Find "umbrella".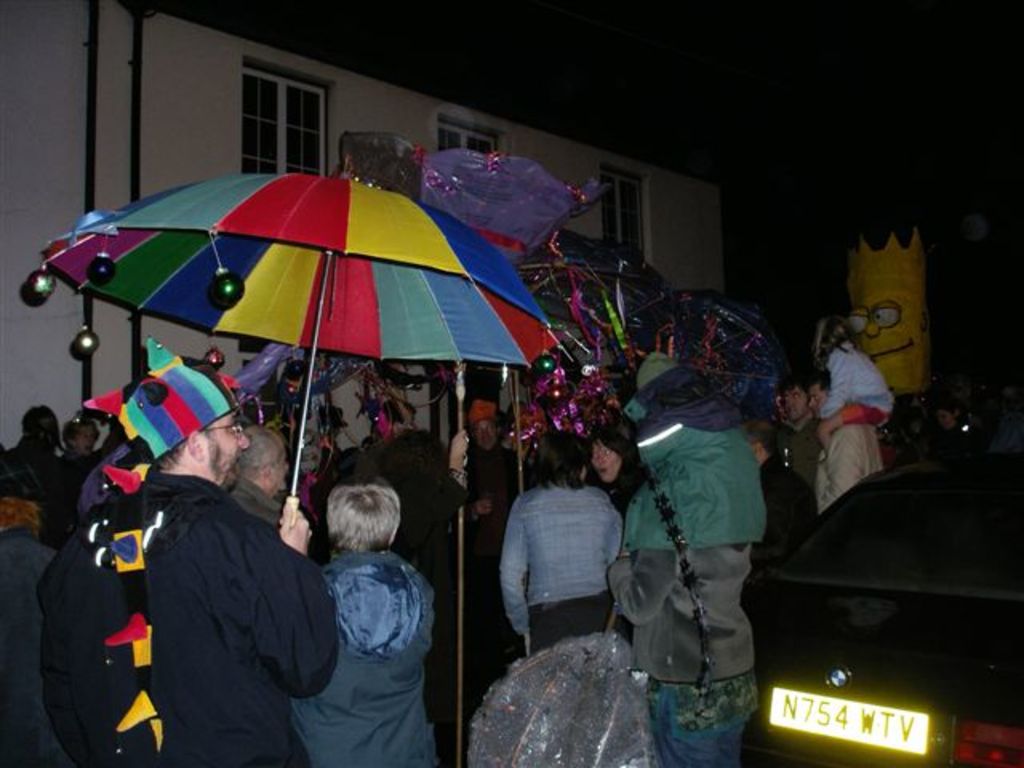
<box>26,162,555,526</box>.
